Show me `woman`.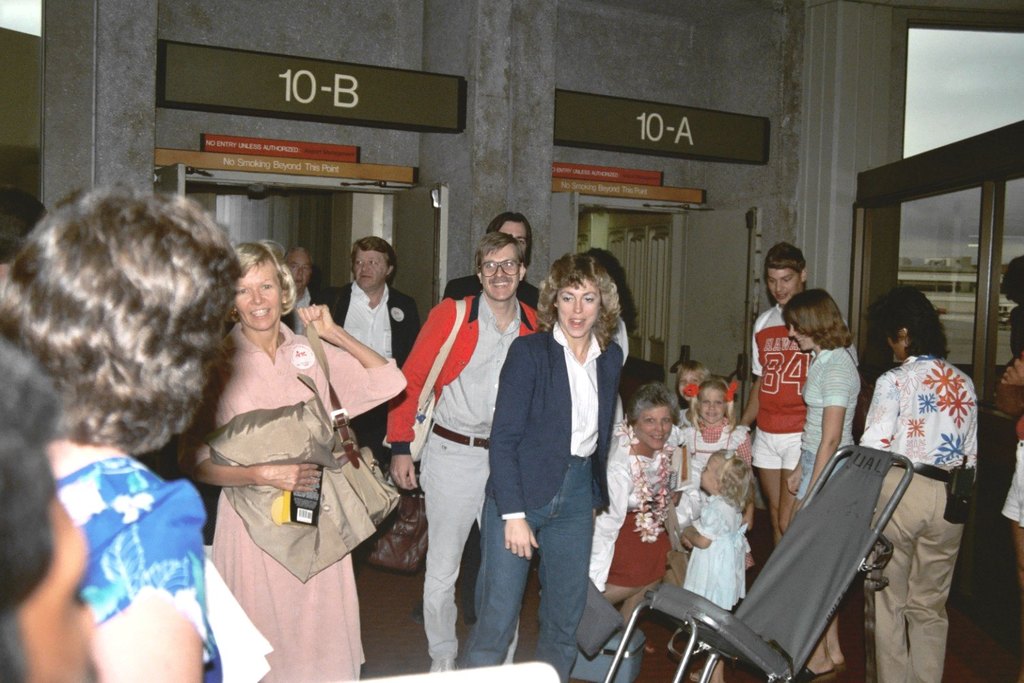
`woman` is here: 180 223 372 682.
